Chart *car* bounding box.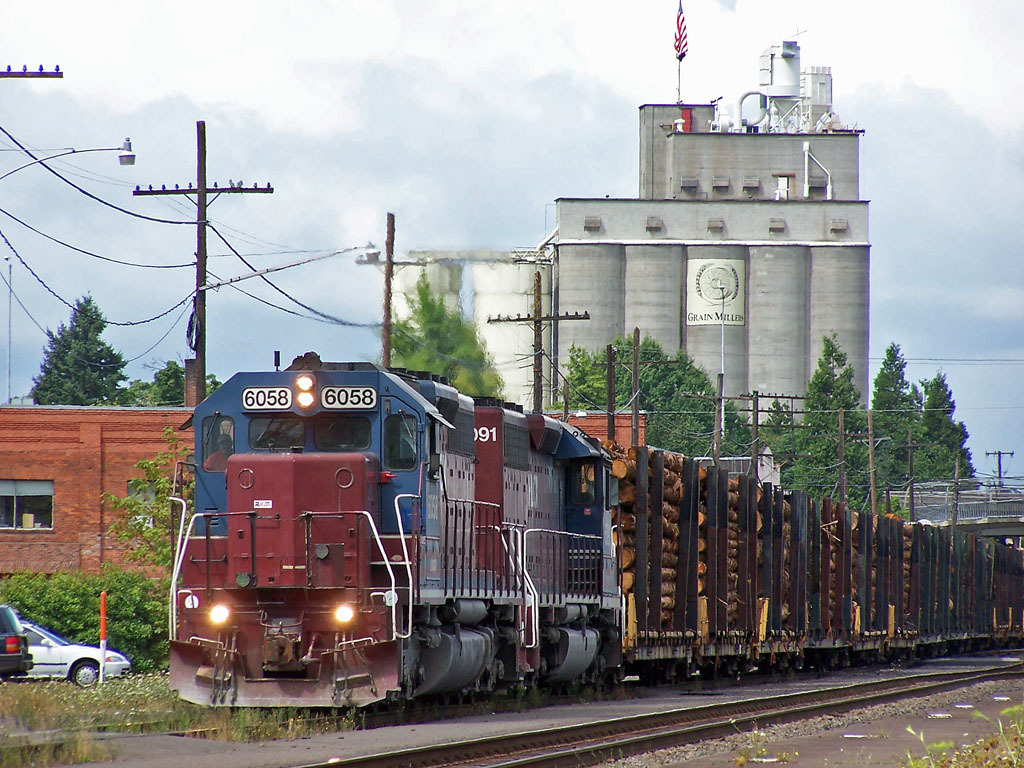
Charted: [left=0, top=608, right=35, bottom=674].
